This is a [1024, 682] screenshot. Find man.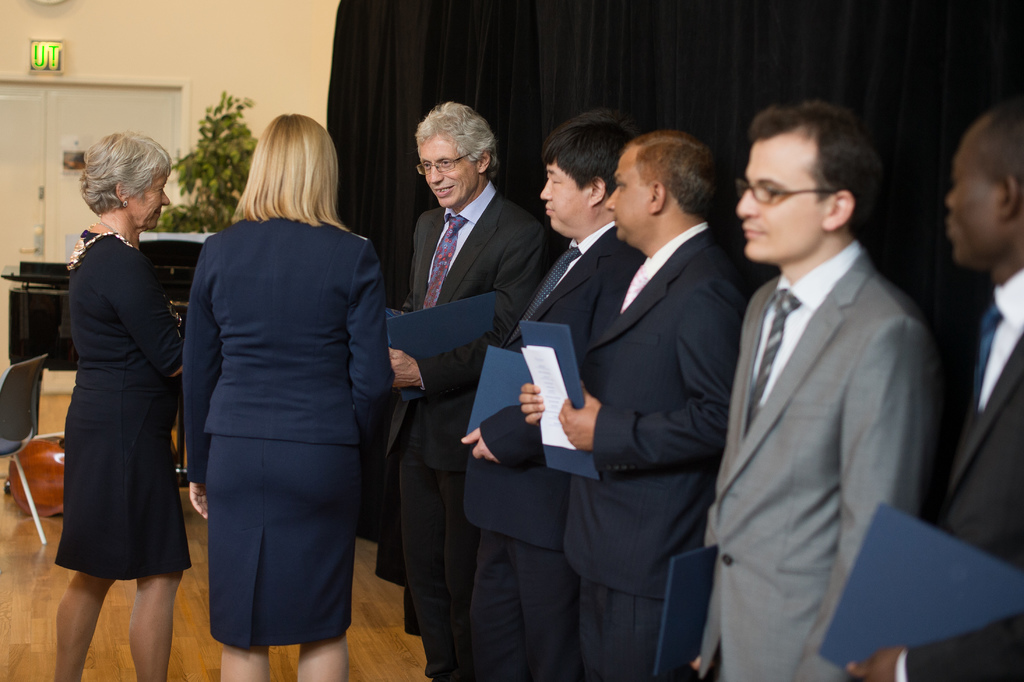
Bounding box: detection(522, 124, 748, 681).
